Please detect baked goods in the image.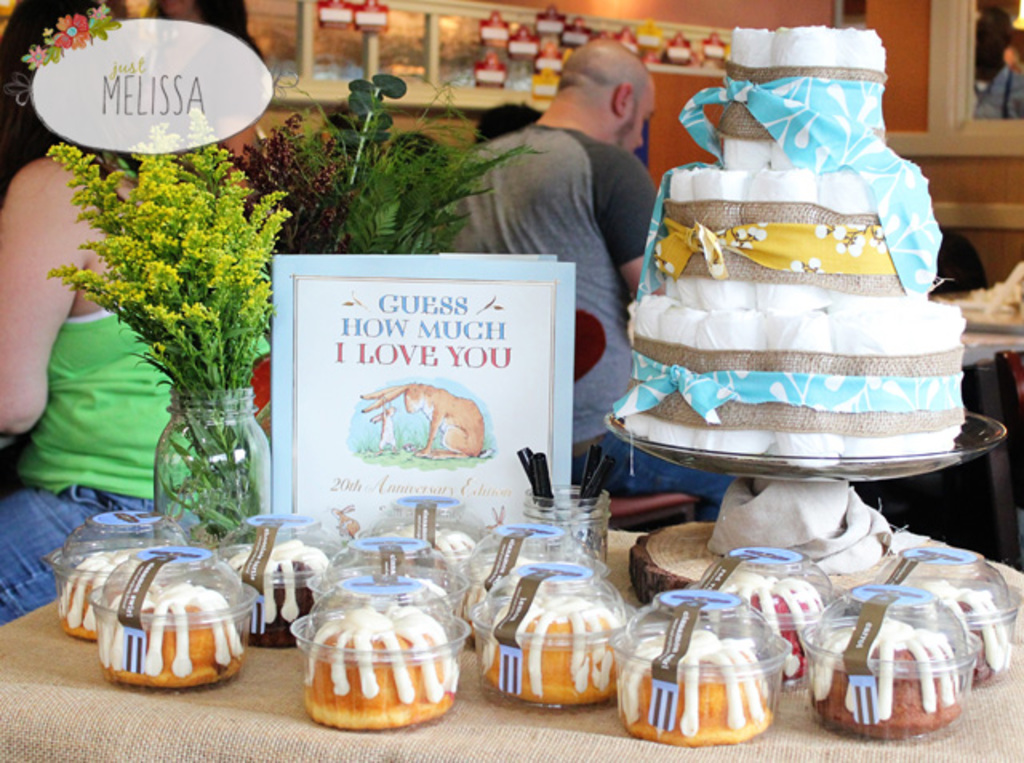
select_region(53, 550, 126, 641).
